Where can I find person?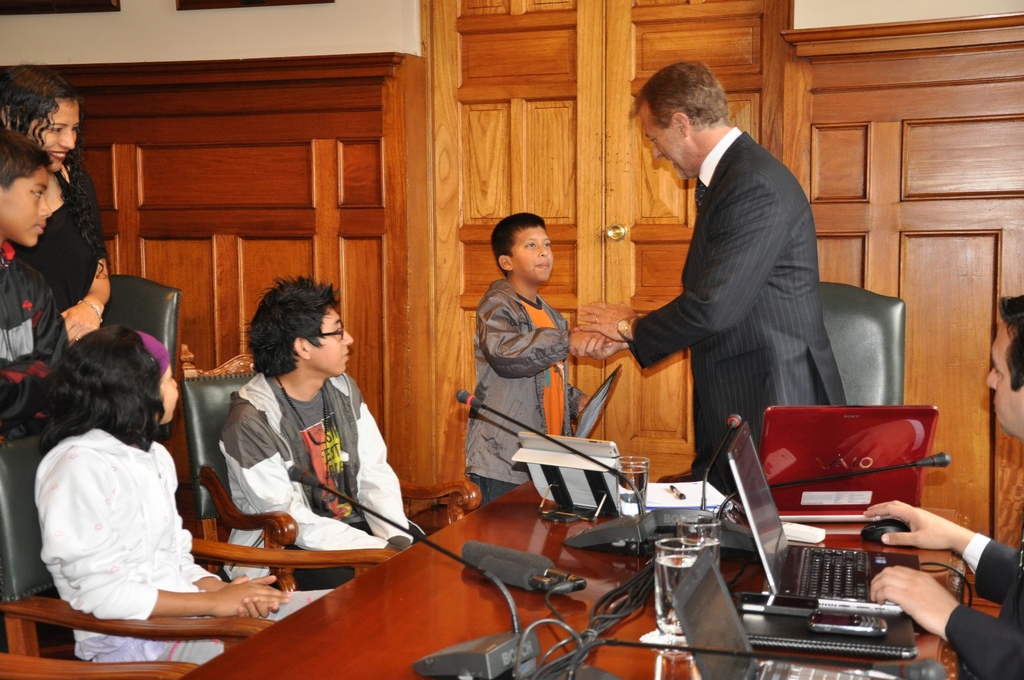
You can find it at <bbox>27, 320, 335, 667</bbox>.
